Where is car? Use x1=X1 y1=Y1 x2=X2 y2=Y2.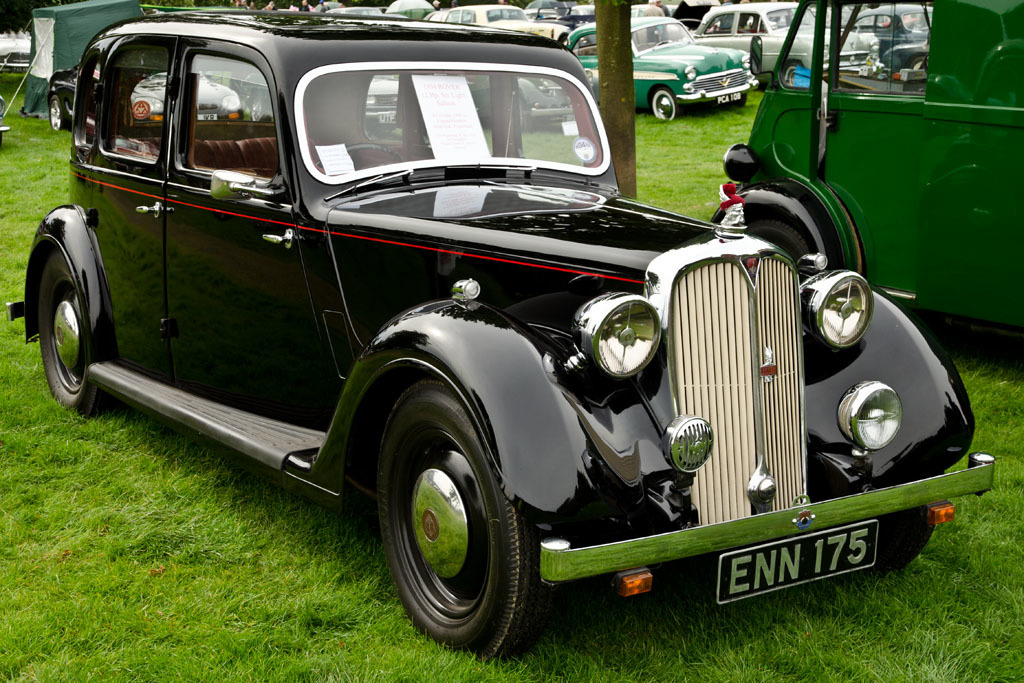
x1=561 y1=10 x2=759 y2=126.
